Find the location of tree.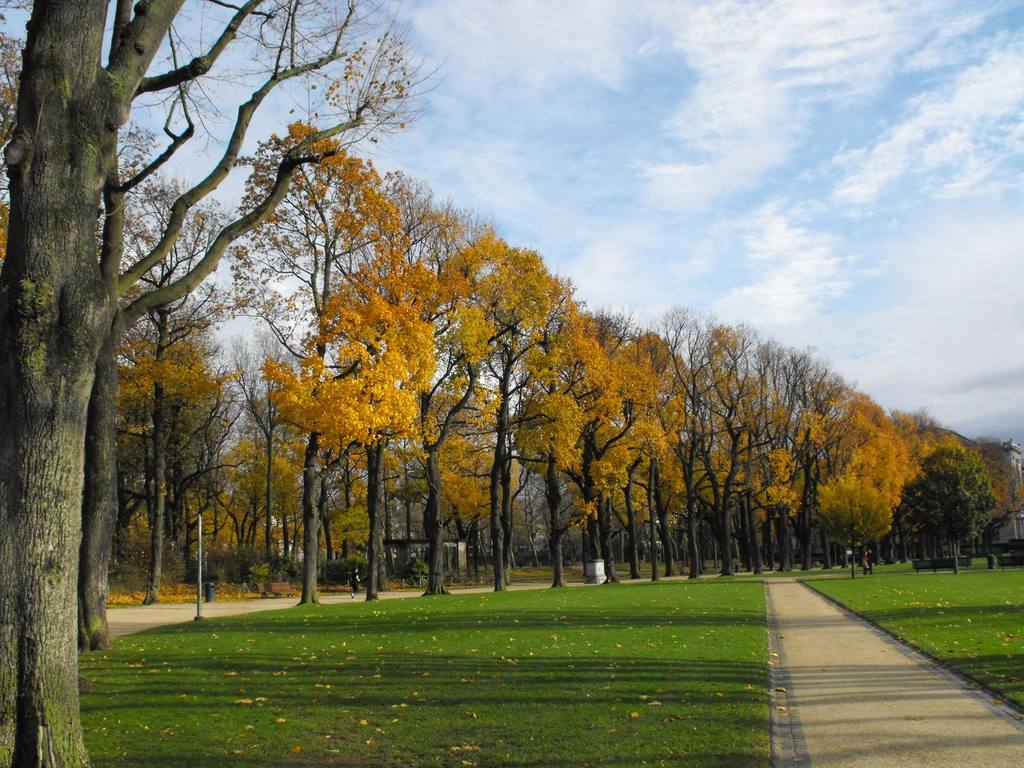
Location: locate(467, 238, 572, 591).
